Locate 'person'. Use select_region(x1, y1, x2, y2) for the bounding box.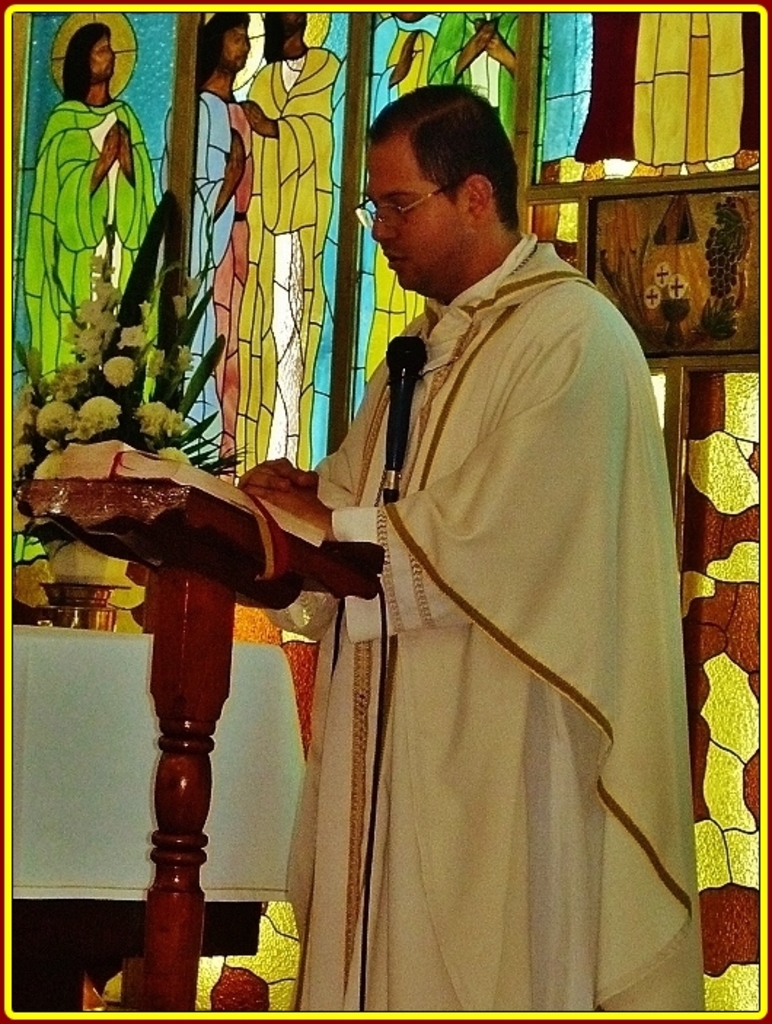
select_region(22, 25, 153, 386).
